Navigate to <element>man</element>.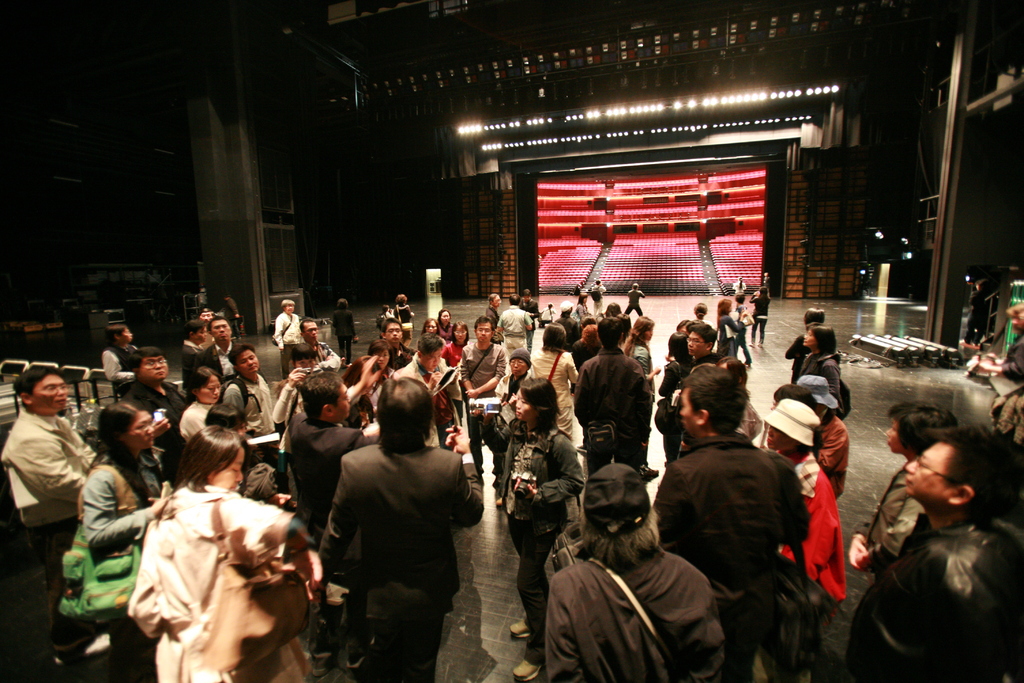
Navigation target: [left=517, top=292, right=537, bottom=316].
